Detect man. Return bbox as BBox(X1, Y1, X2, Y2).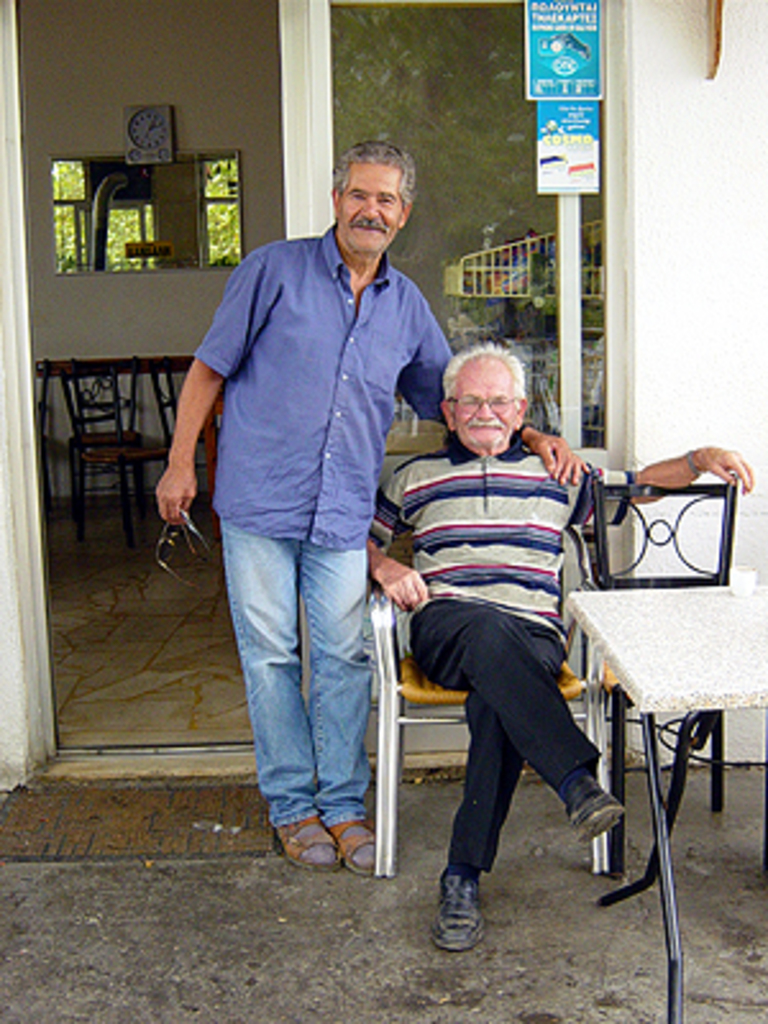
BBox(381, 366, 632, 960).
